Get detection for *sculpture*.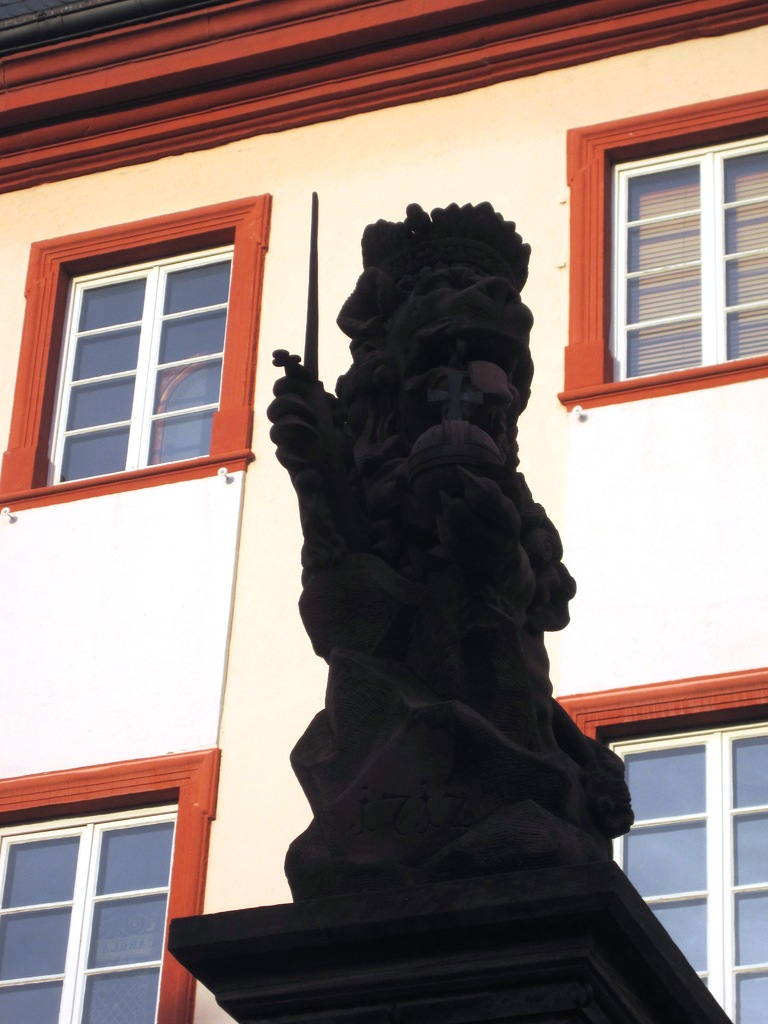
Detection: l=215, t=185, r=657, b=952.
